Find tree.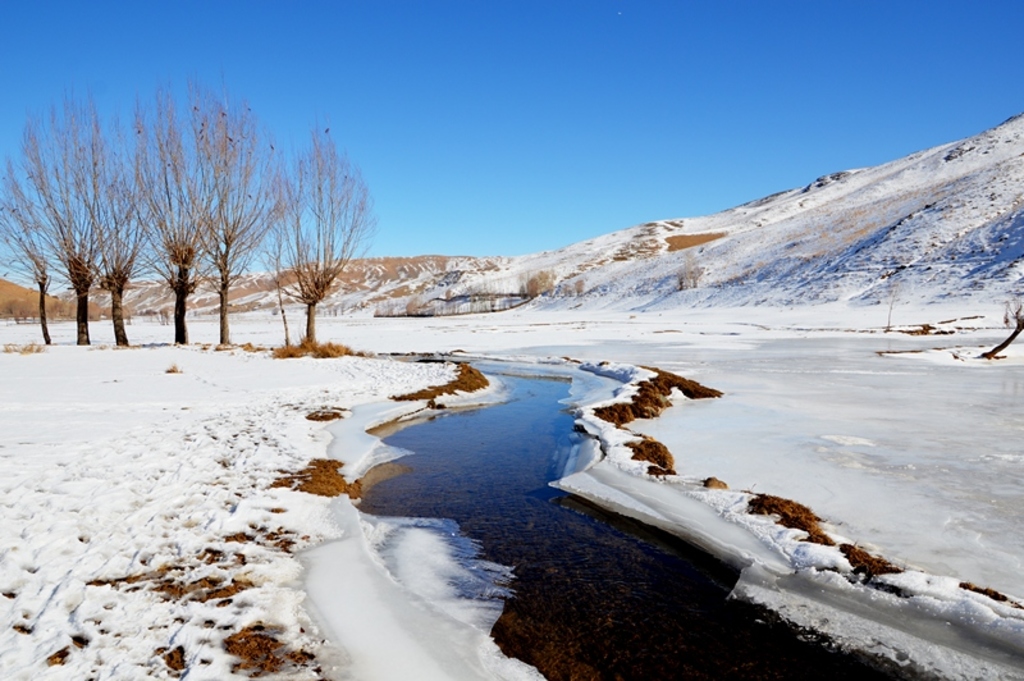
pyautogui.locateOnScreen(255, 110, 364, 361).
